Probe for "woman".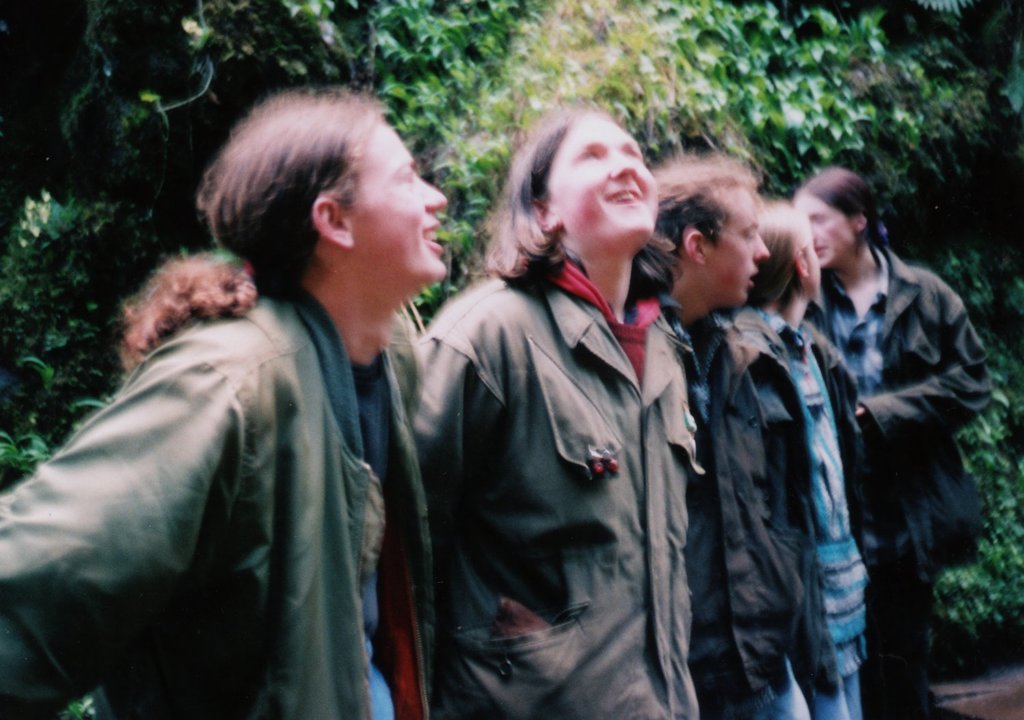
Probe result: 743/201/874/719.
